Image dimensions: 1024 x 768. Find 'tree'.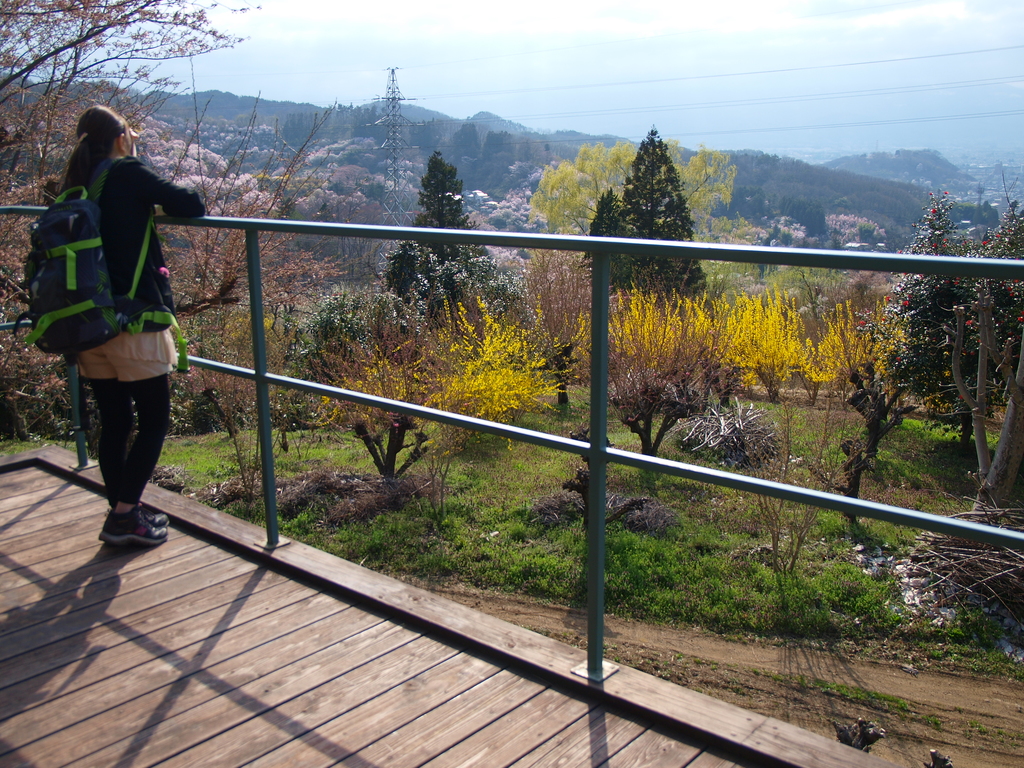
{"left": 495, "top": 249, "right": 601, "bottom": 403}.
